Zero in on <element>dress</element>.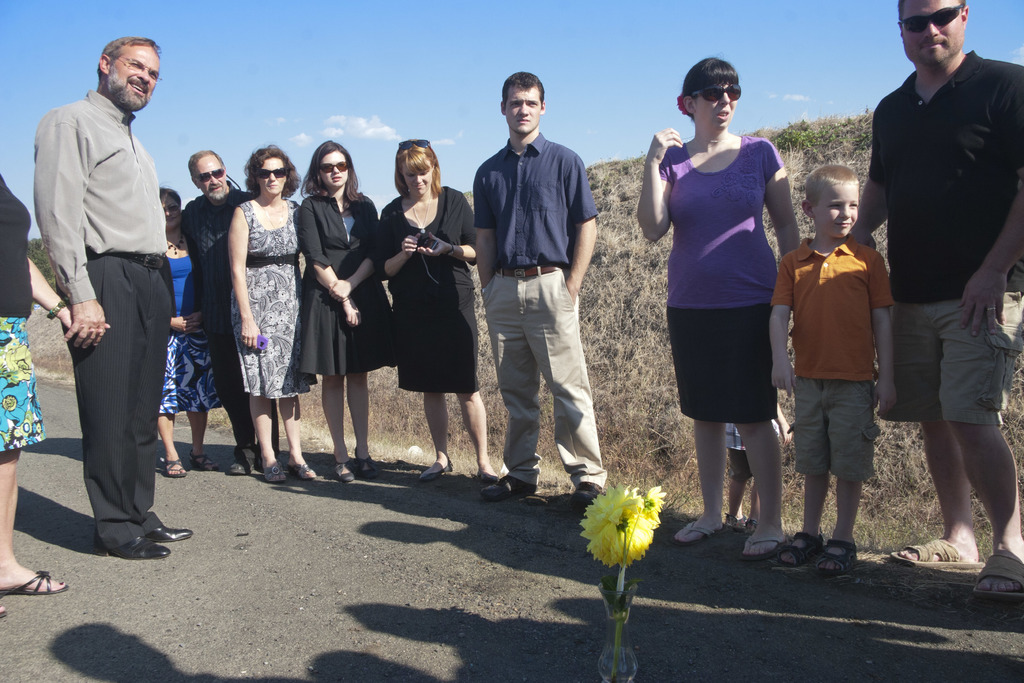
Zeroed in: (232, 198, 317, 400).
